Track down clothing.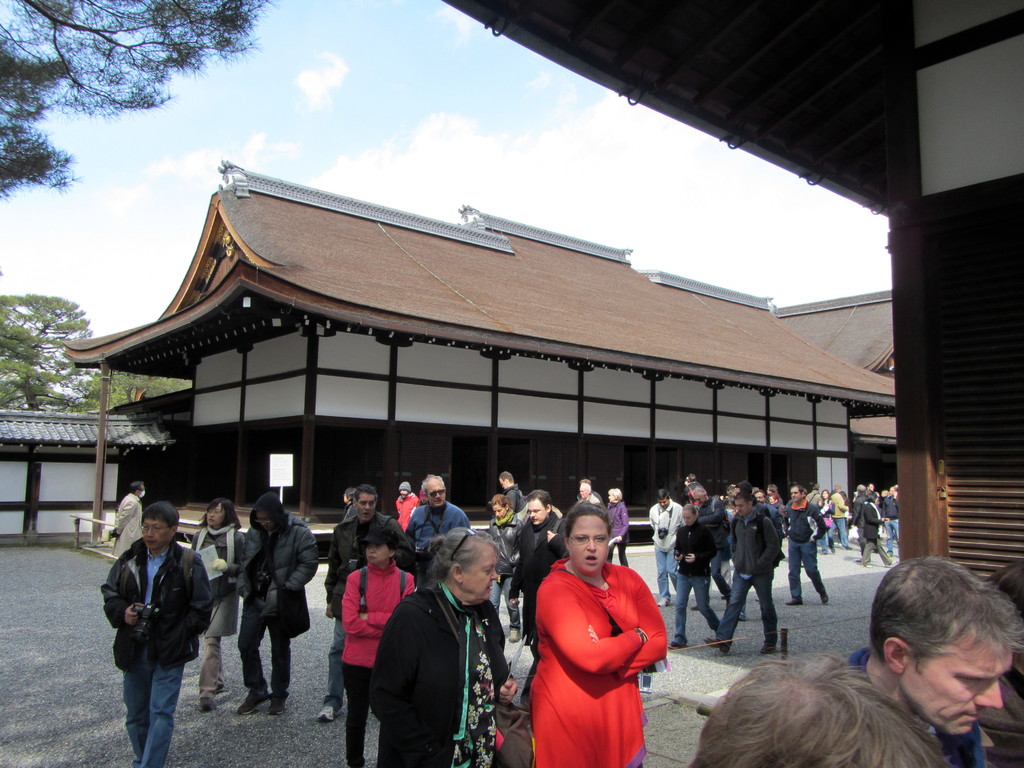
Tracked to 394:494:415:532.
